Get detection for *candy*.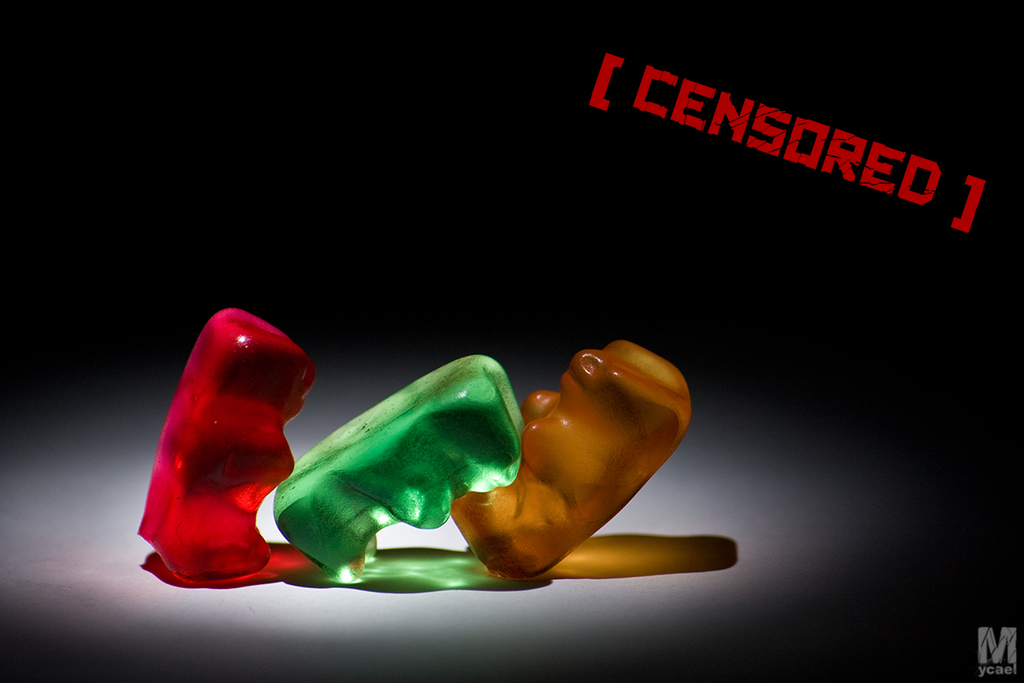
Detection: 449:339:694:580.
